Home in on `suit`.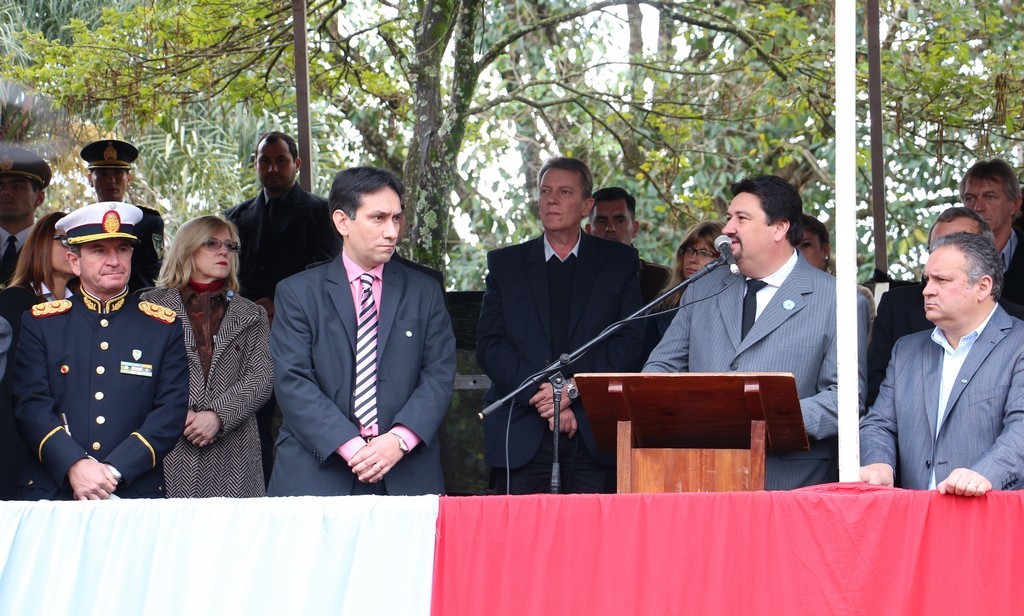
Homed in at [left=263, top=176, right=448, bottom=499].
